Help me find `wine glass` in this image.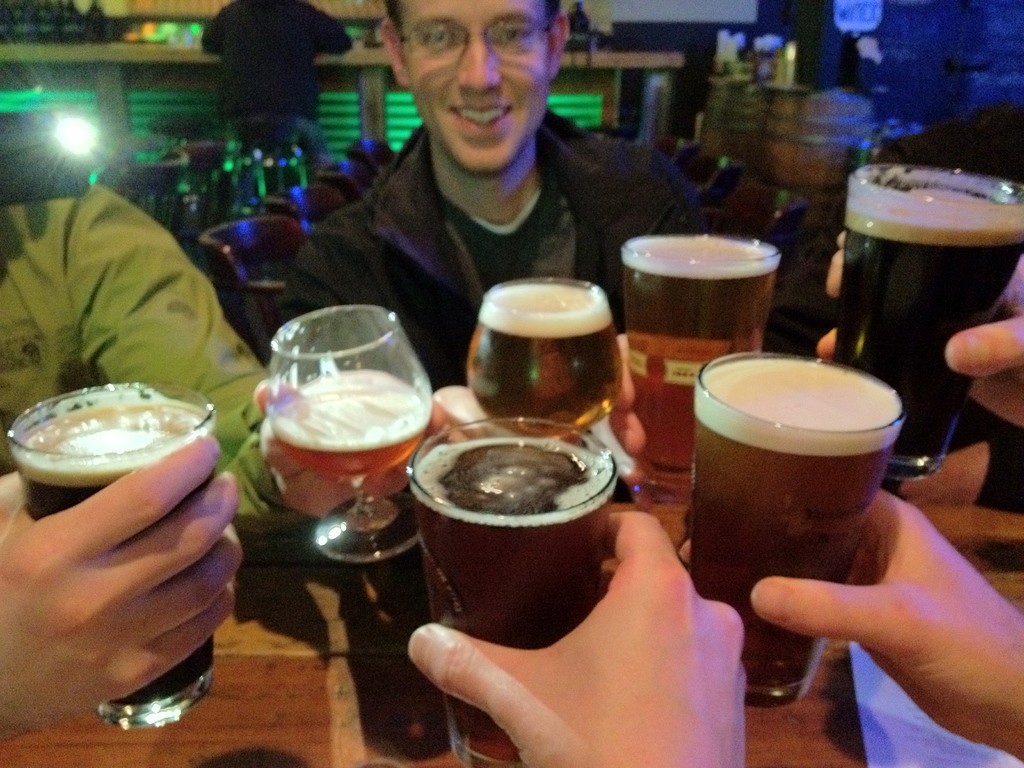
Found it: locate(464, 276, 627, 442).
